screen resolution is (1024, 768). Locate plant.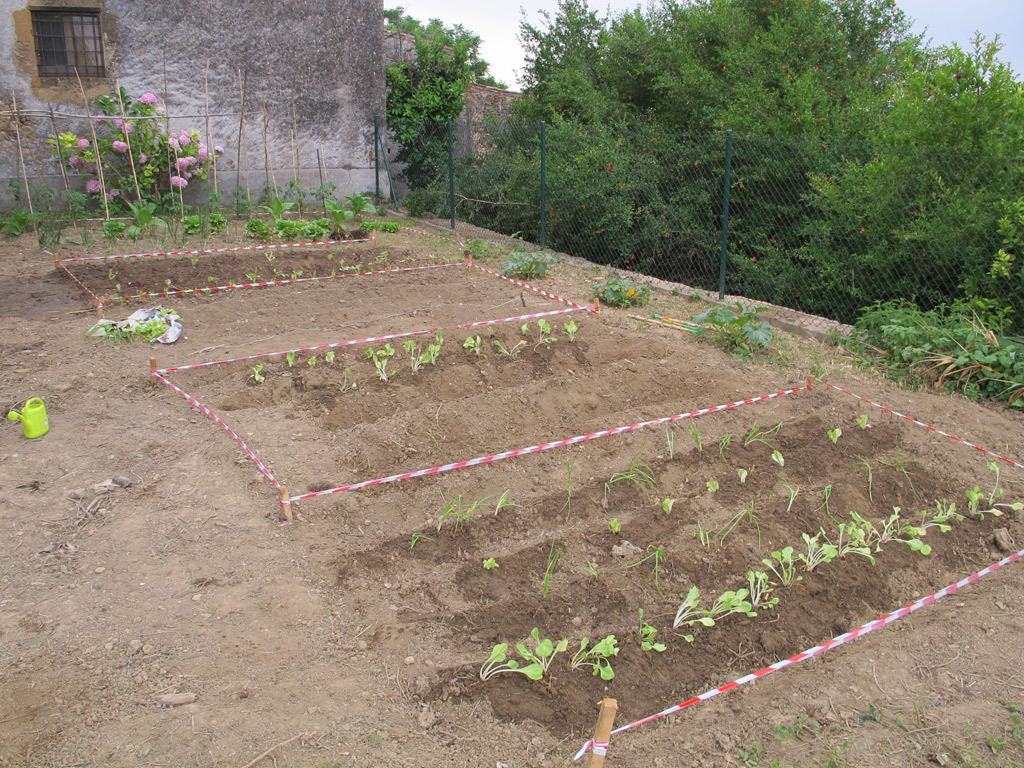
323/349/334/362.
